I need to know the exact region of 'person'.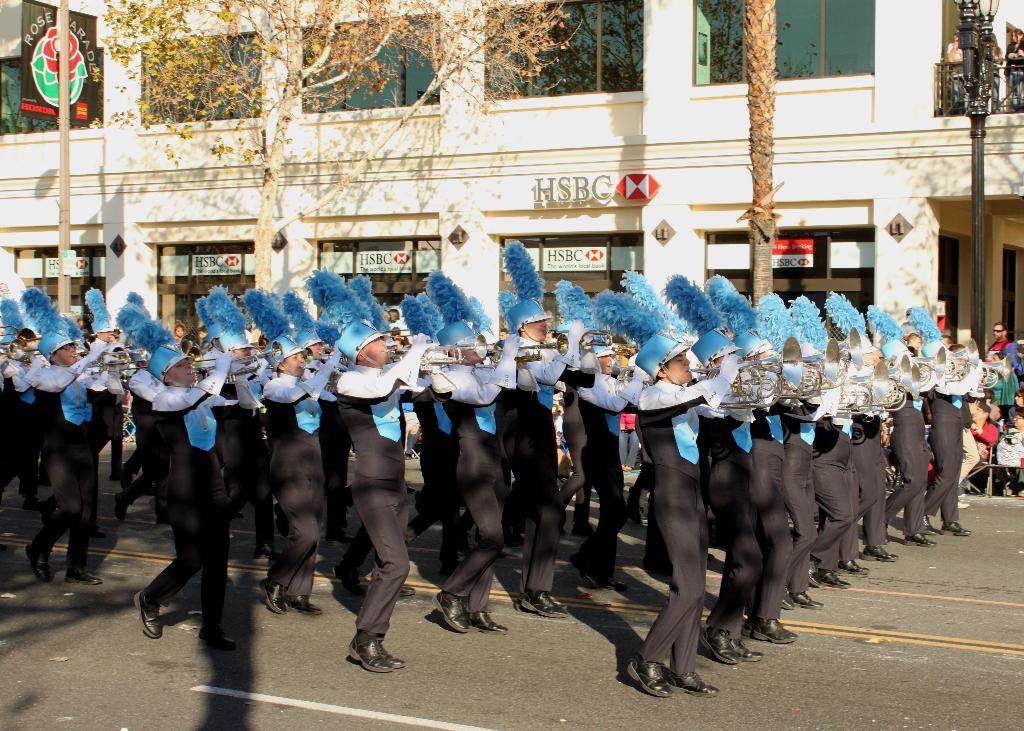
Region: box=[206, 285, 257, 552].
